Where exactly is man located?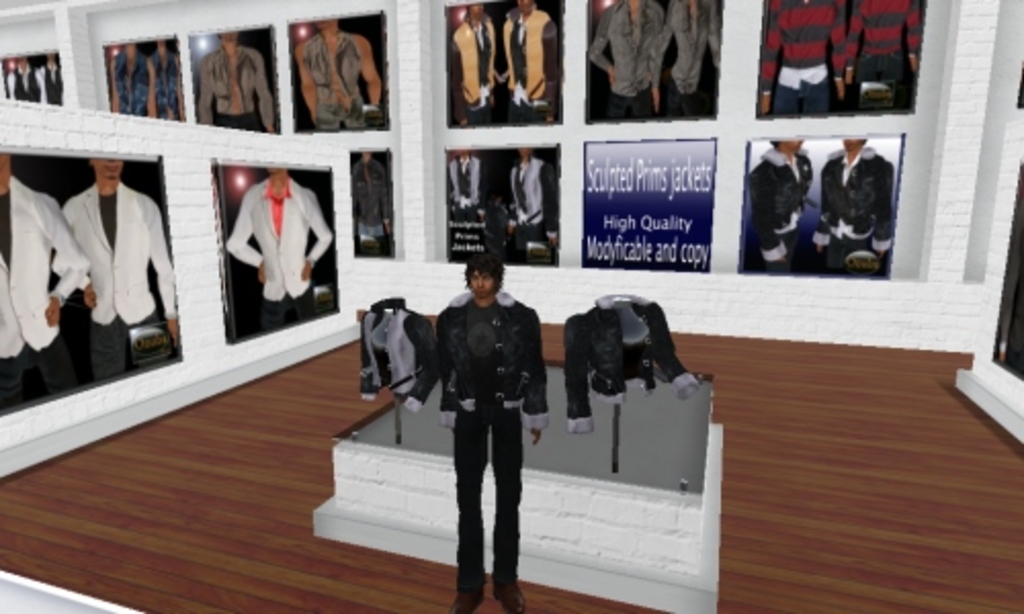
Its bounding box is bbox=(291, 14, 393, 141).
